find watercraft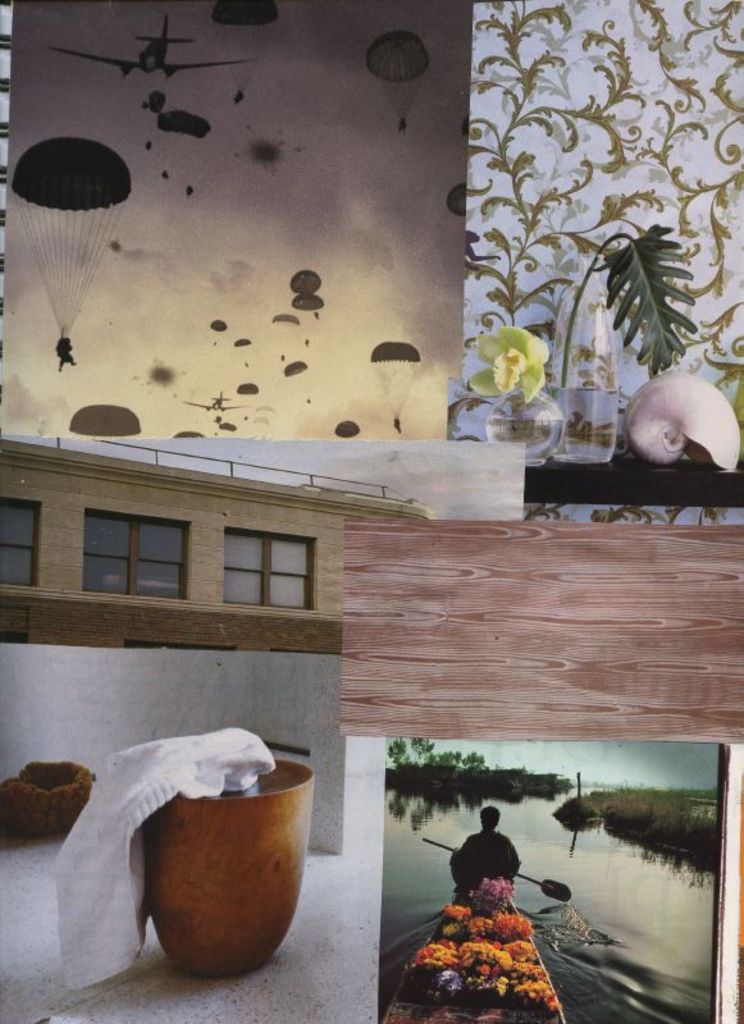
box=[380, 884, 569, 1023]
